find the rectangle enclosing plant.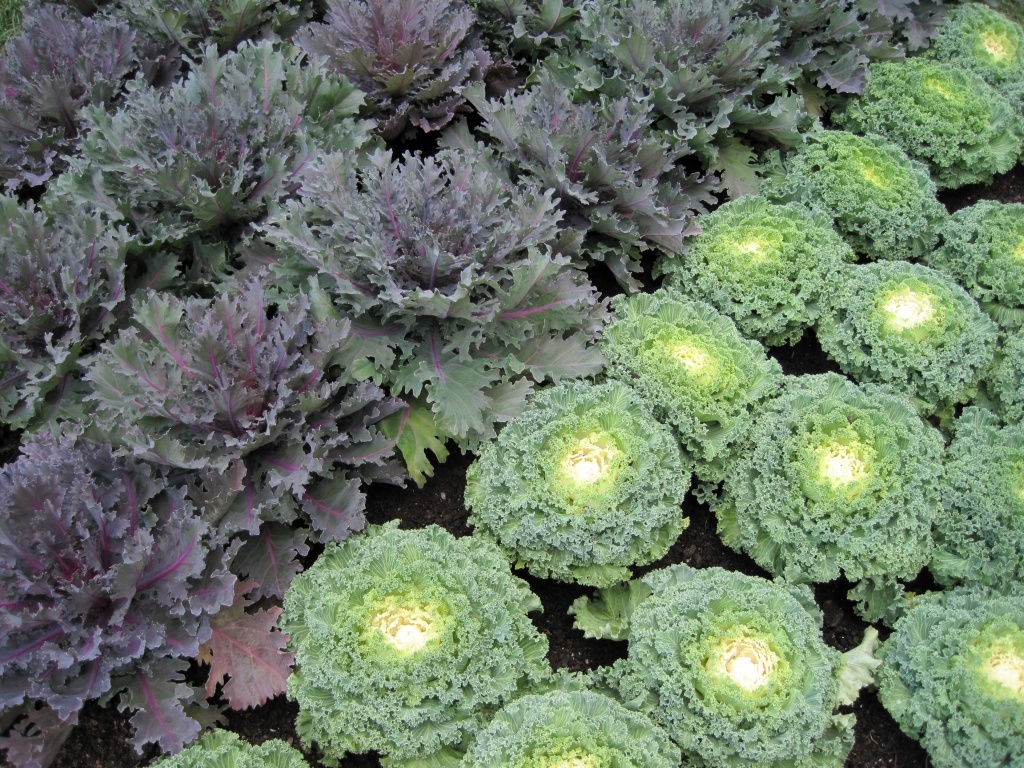
(874, 581, 1023, 767).
